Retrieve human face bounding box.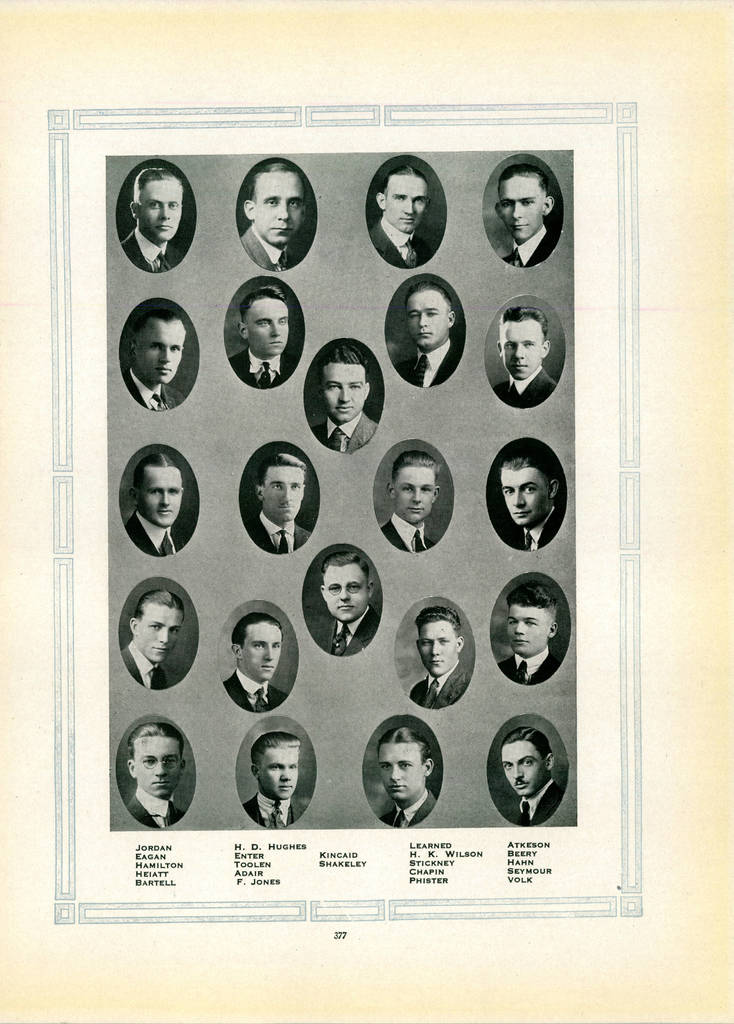
Bounding box: {"x1": 505, "y1": 323, "x2": 544, "y2": 381}.
